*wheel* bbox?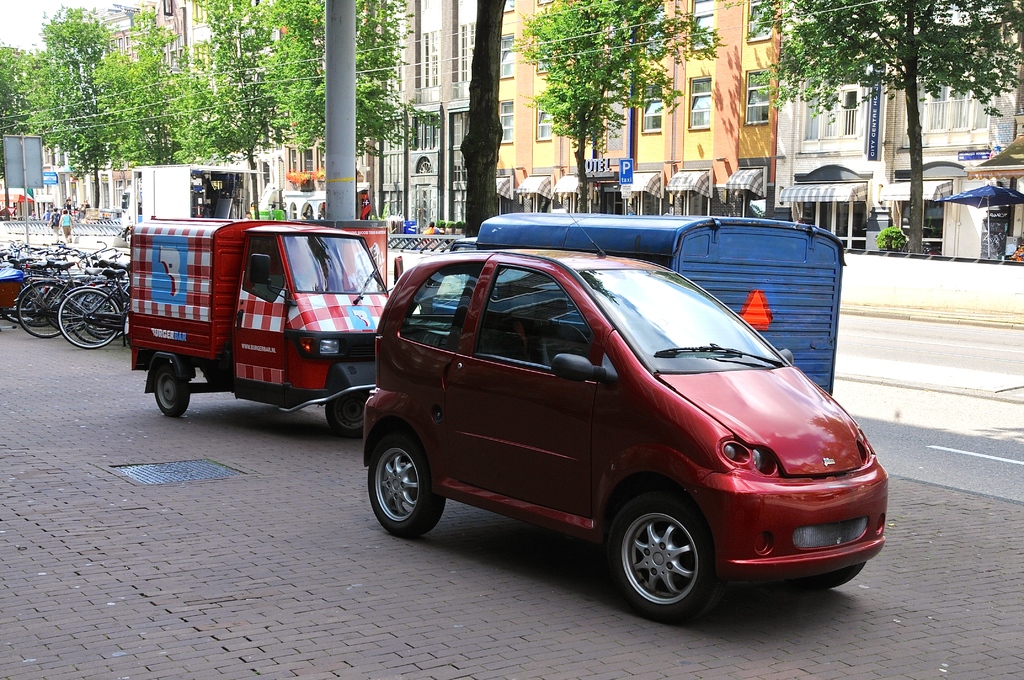
(left=369, top=433, right=442, bottom=538)
